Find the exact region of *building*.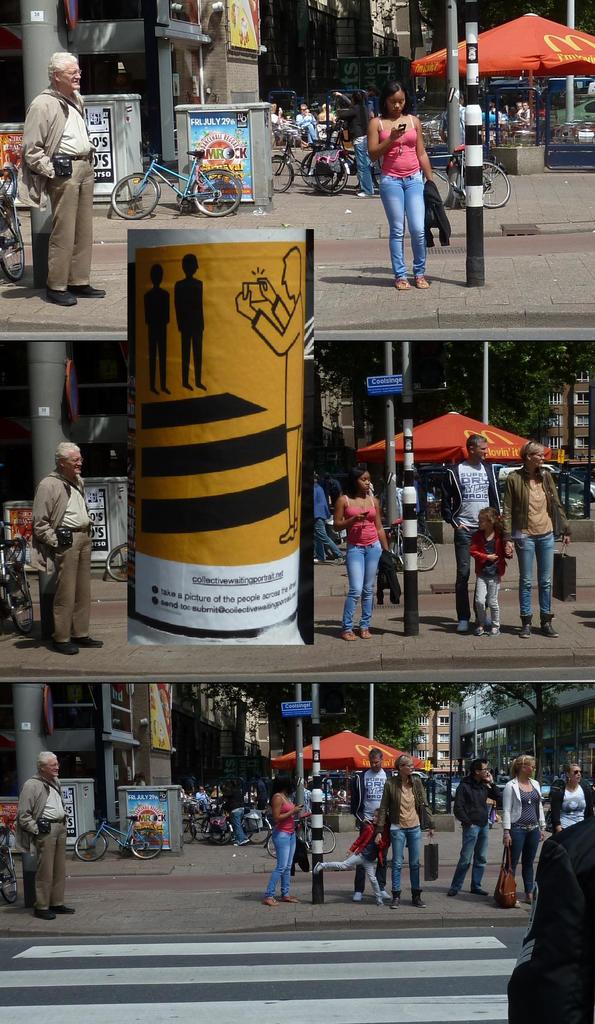
Exact region: (547,368,594,478).
